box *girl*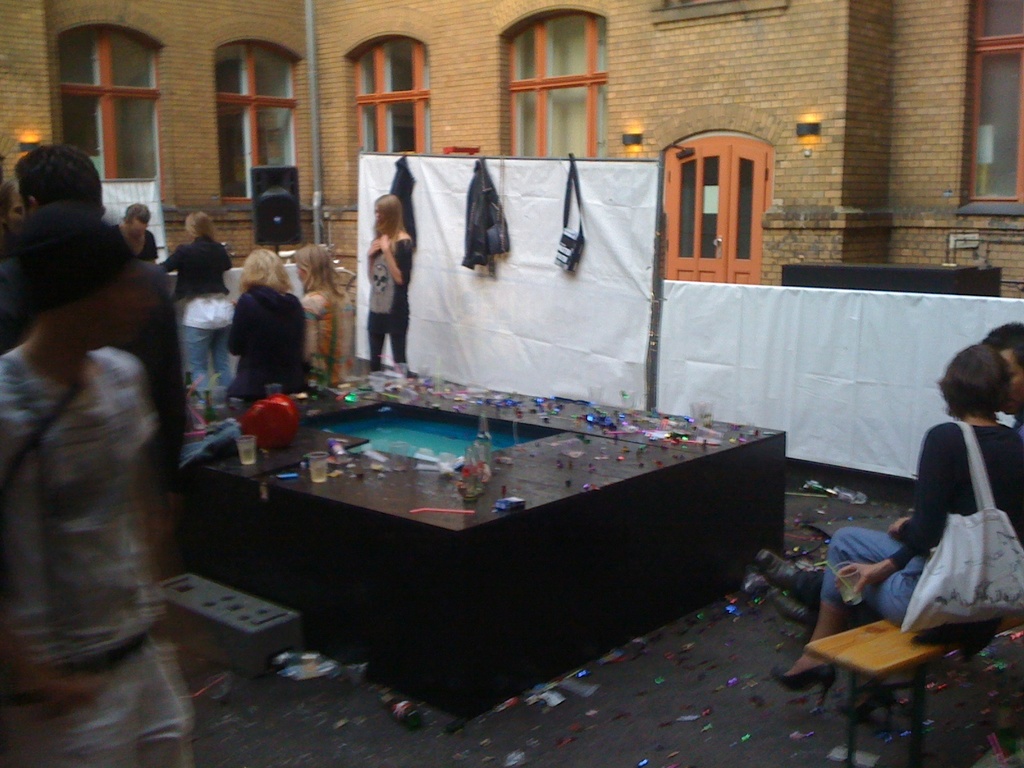
select_region(362, 189, 411, 377)
